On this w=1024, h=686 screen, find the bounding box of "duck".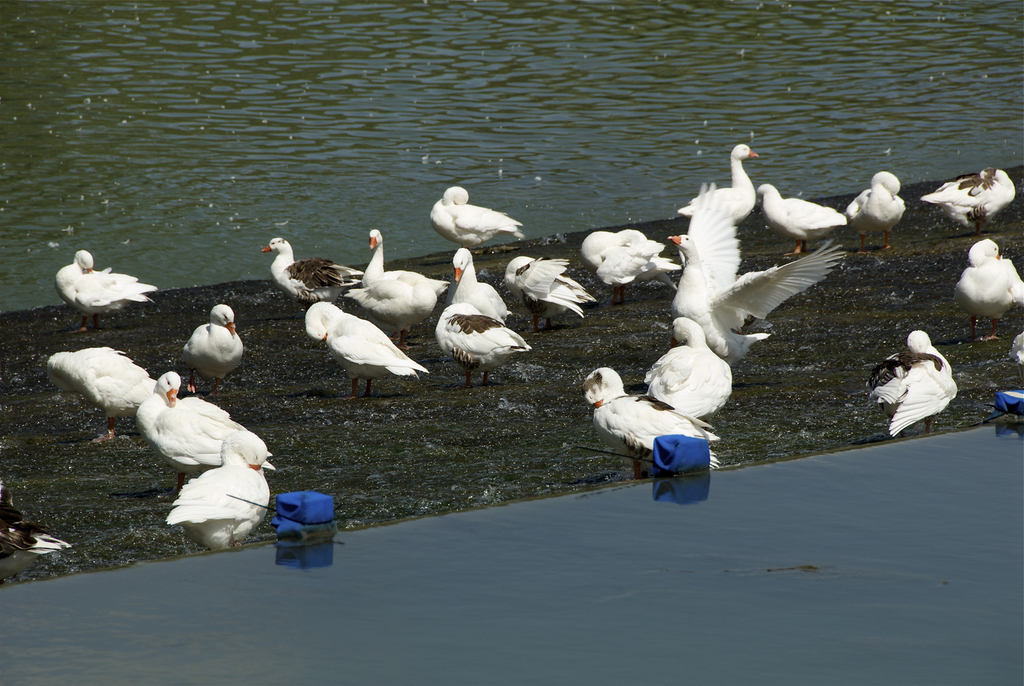
Bounding box: box=[913, 171, 1022, 230].
